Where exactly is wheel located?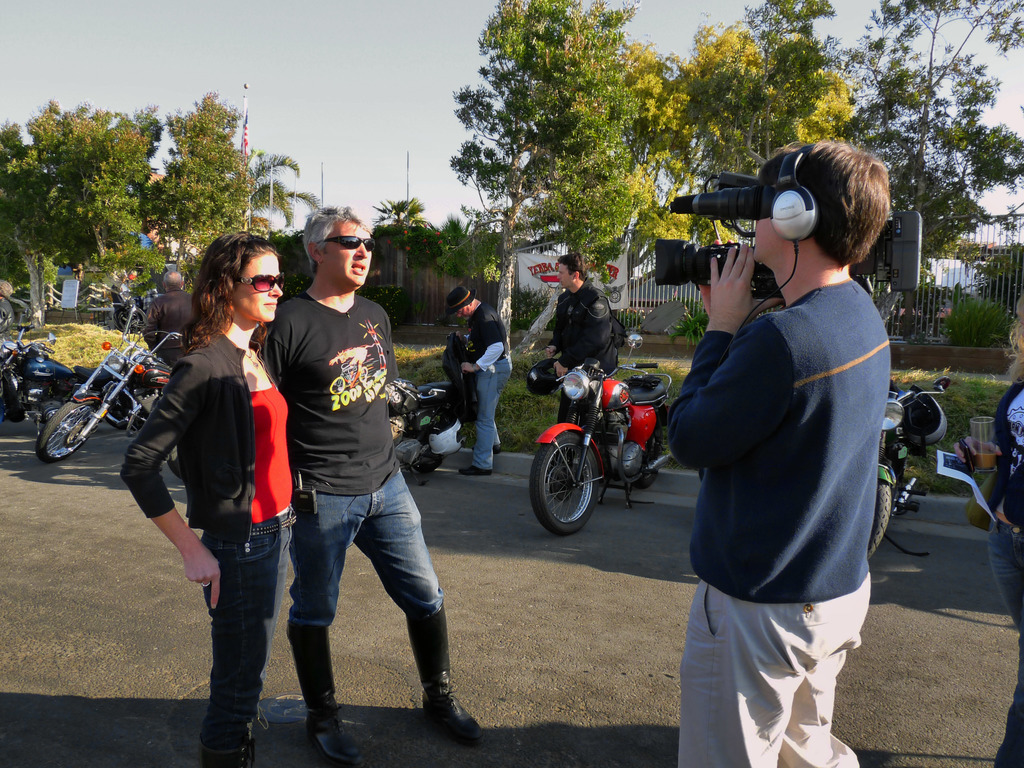
Its bounding box is box(35, 399, 102, 465).
